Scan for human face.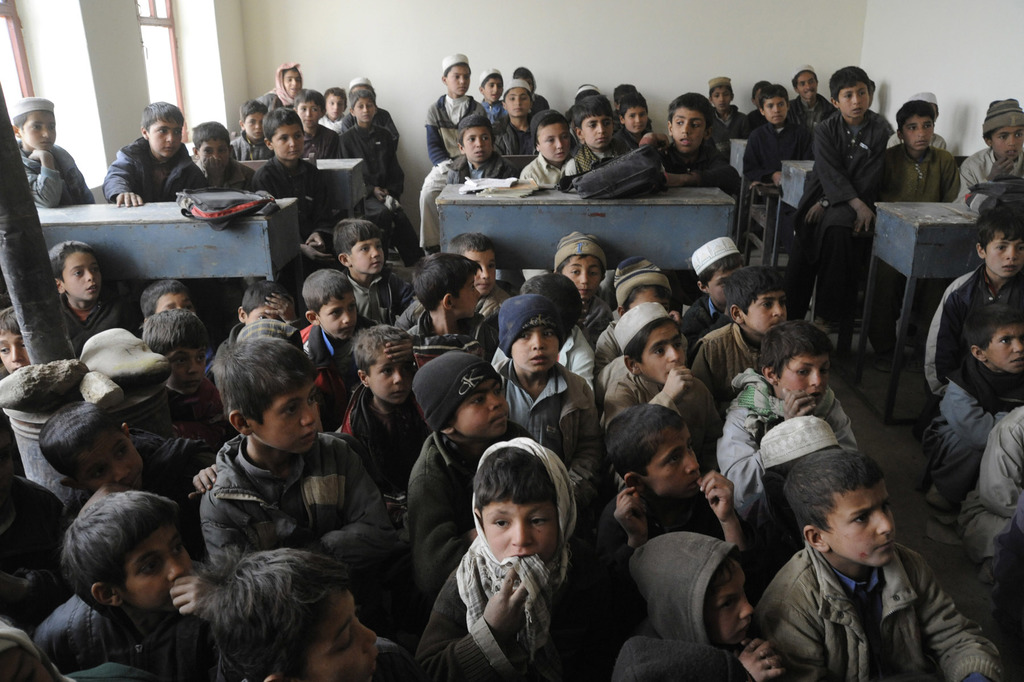
Scan result: pyautogui.locateOnScreen(988, 324, 1023, 371).
